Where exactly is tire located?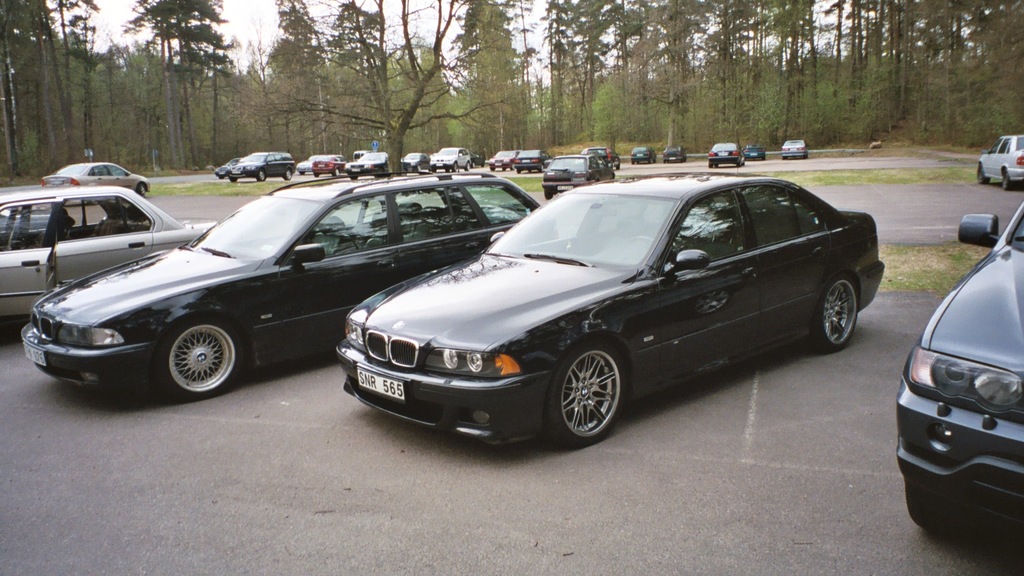
Its bounding box is [153,312,245,404].
